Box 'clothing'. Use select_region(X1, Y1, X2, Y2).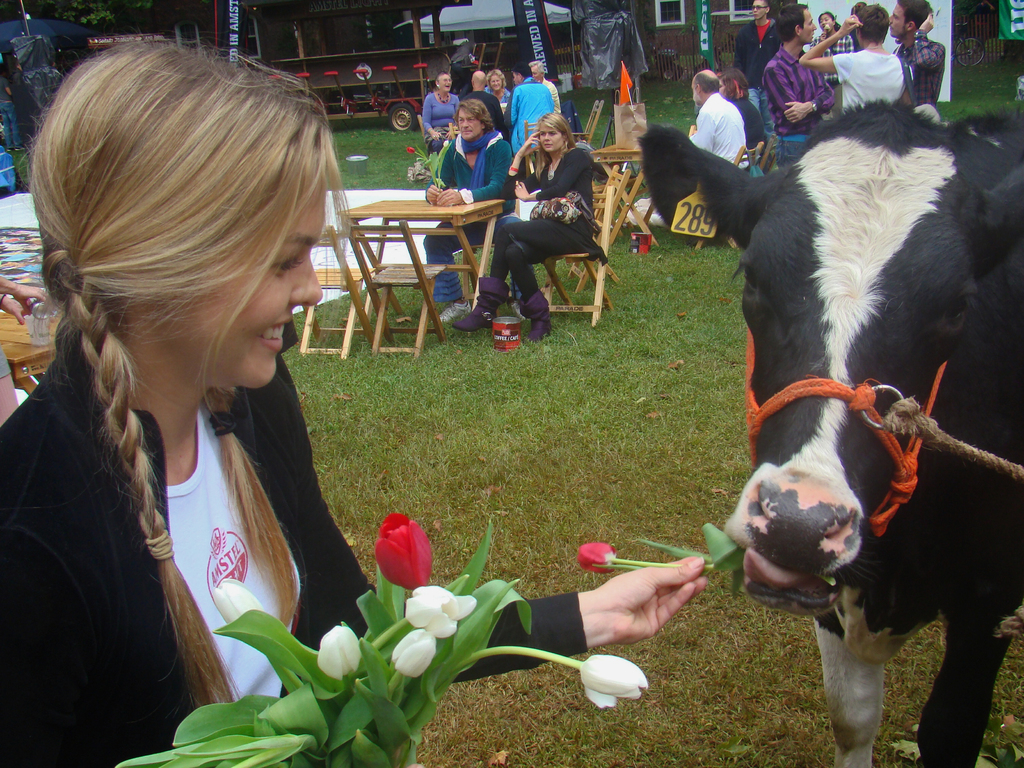
select_region(545, 81, 560, 117).
